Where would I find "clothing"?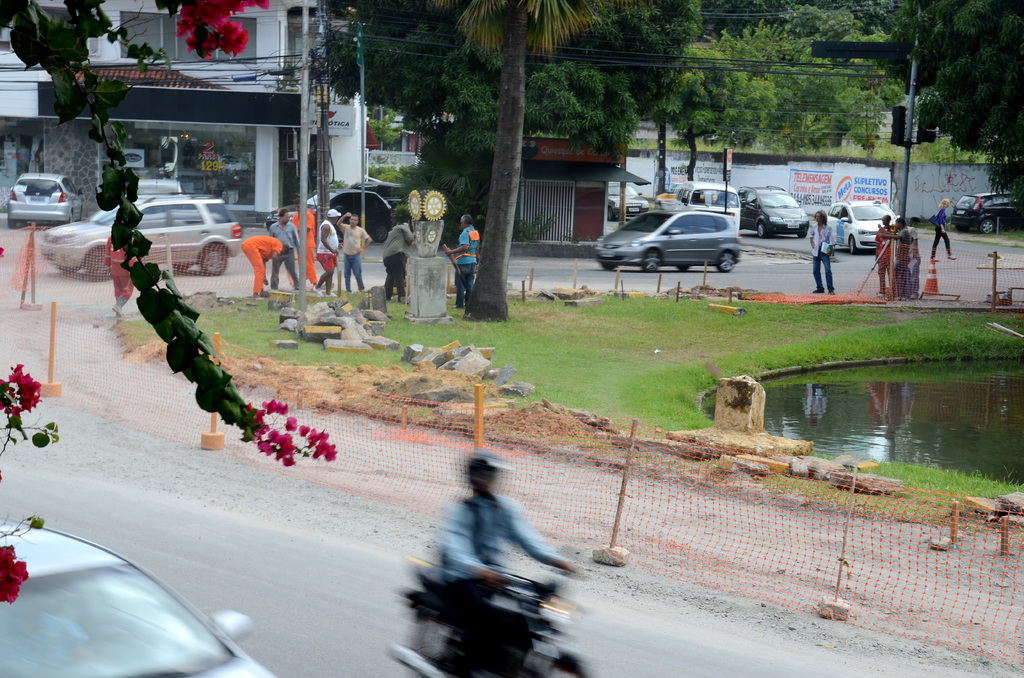
At bbox(292, 207, 321, 285).
